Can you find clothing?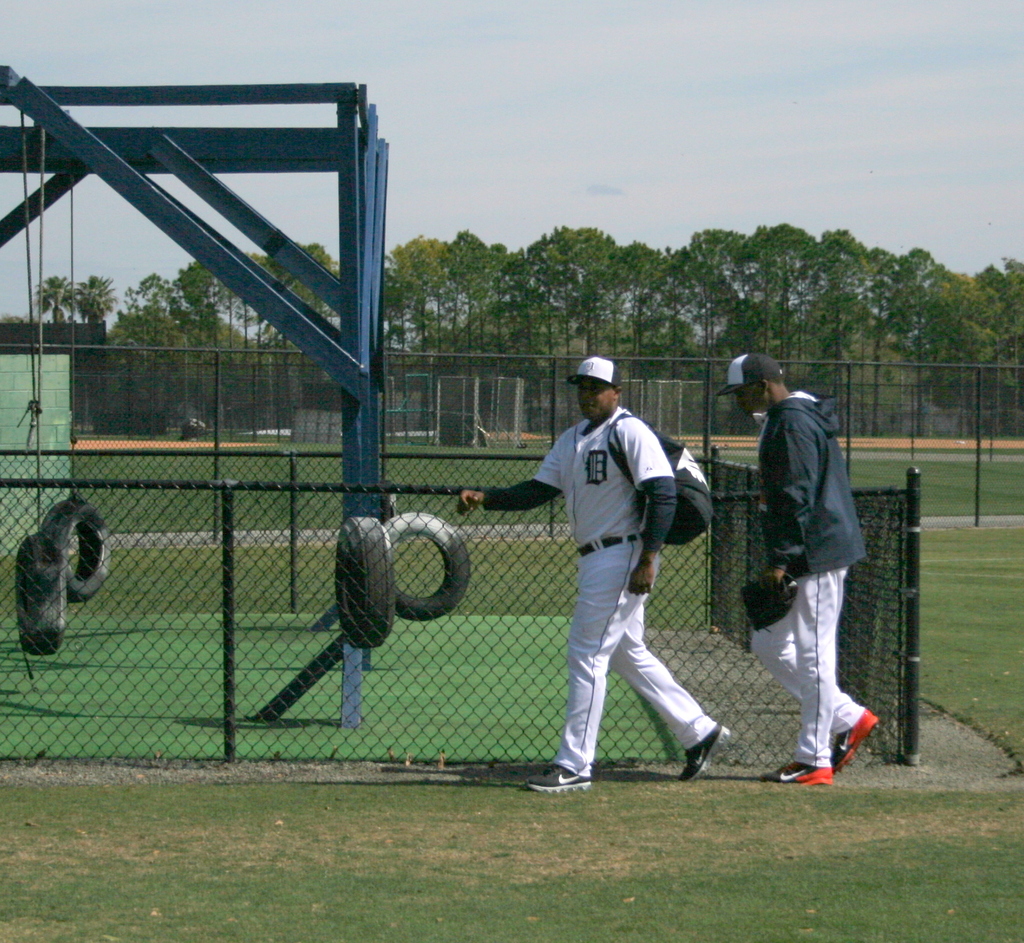
Yes, bounding box: rect(483, 404, 710, 780).
